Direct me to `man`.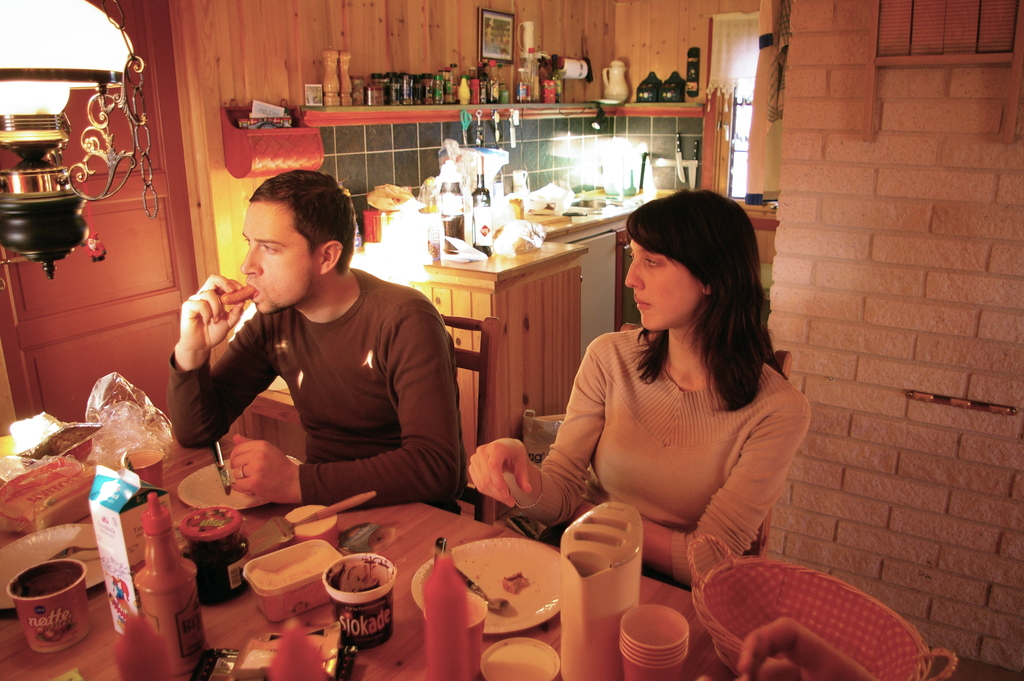
Direction: <bbox>144, 174, 474, 526</bbox>.
